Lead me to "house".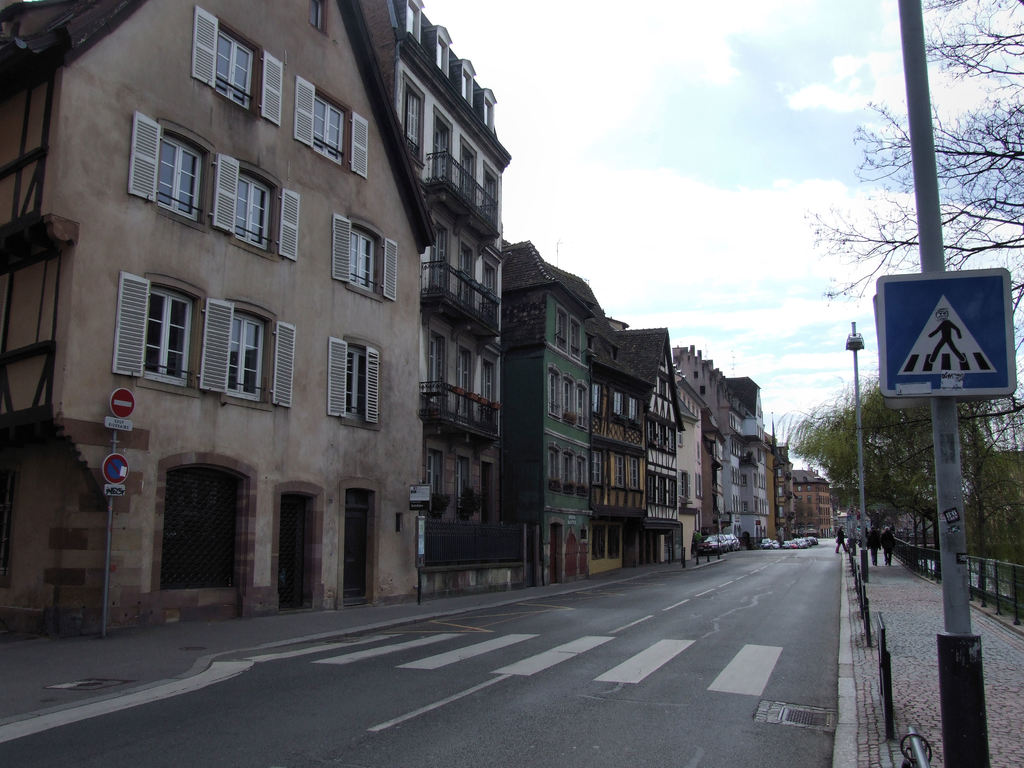
Lead to [x1=595, y1=326, x2=685, y2=581].
